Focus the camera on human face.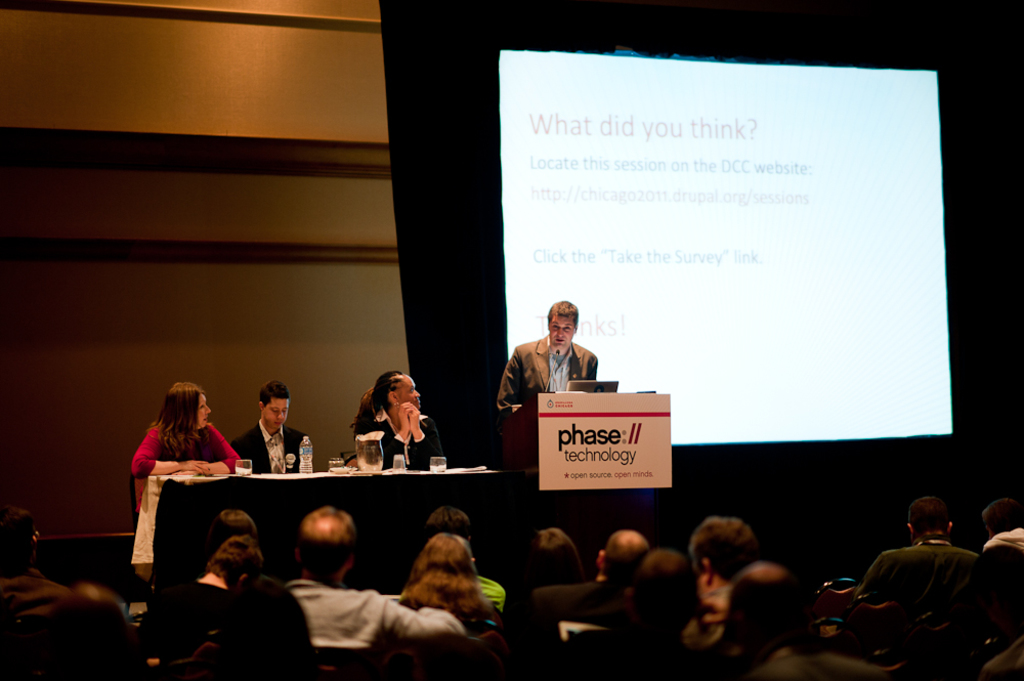
Focus region: detection(197, 393, 210, 429).
